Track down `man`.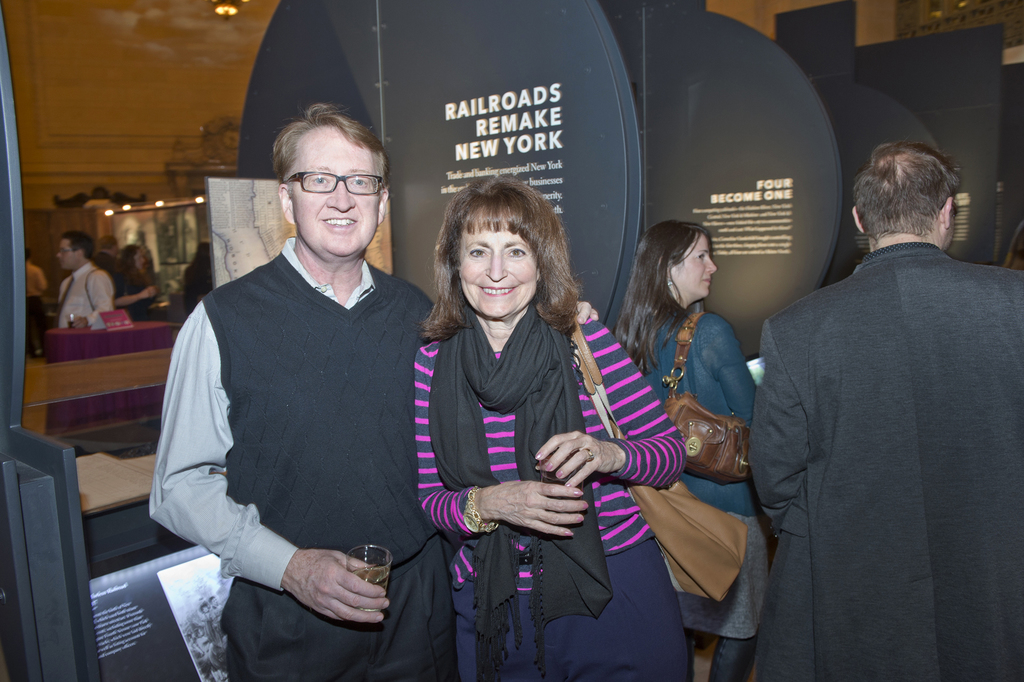
Tracked to bbox(156, 104, 500, 680).
